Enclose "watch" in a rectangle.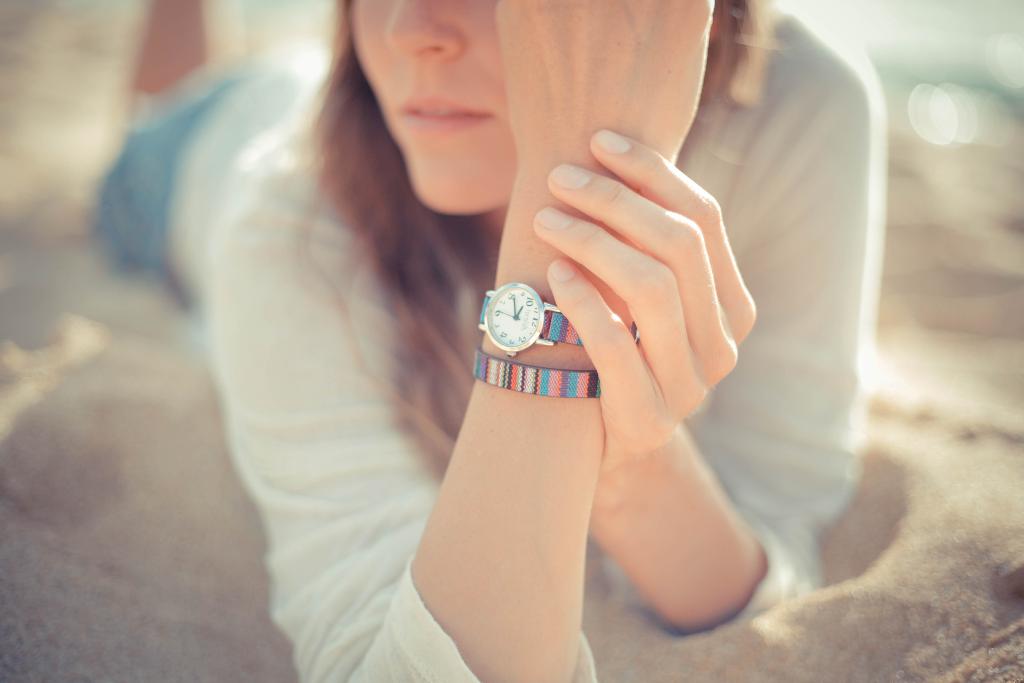
477/278/582/365.
